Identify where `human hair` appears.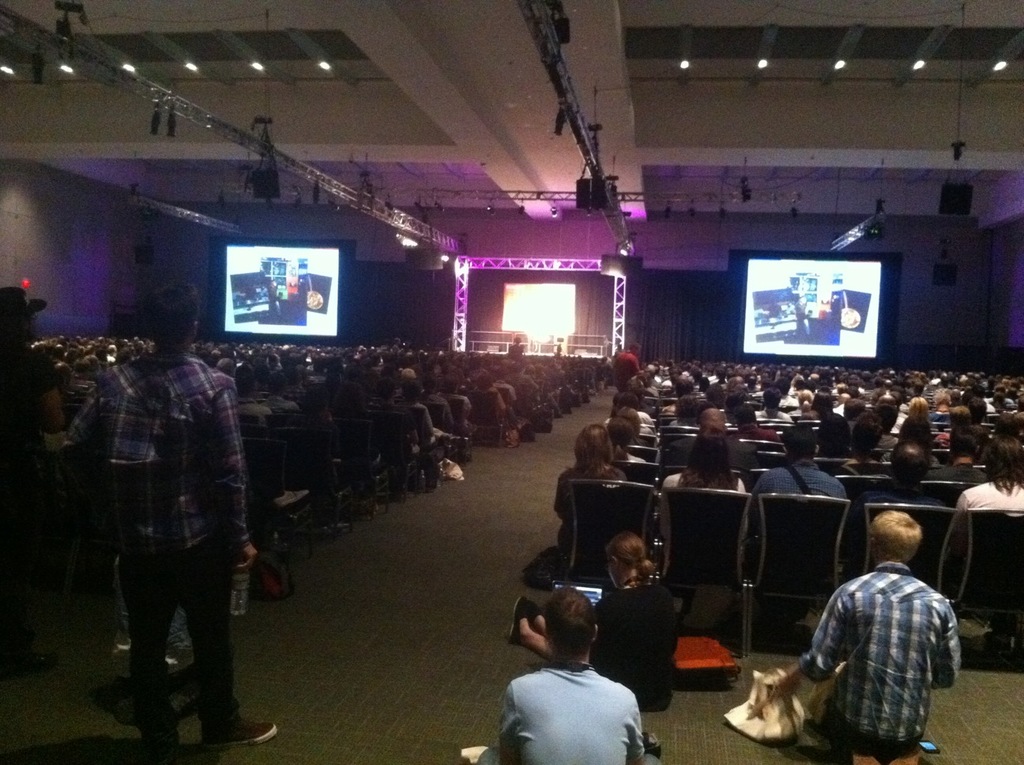
Appears at detection(998, 413, 1014, 431).
